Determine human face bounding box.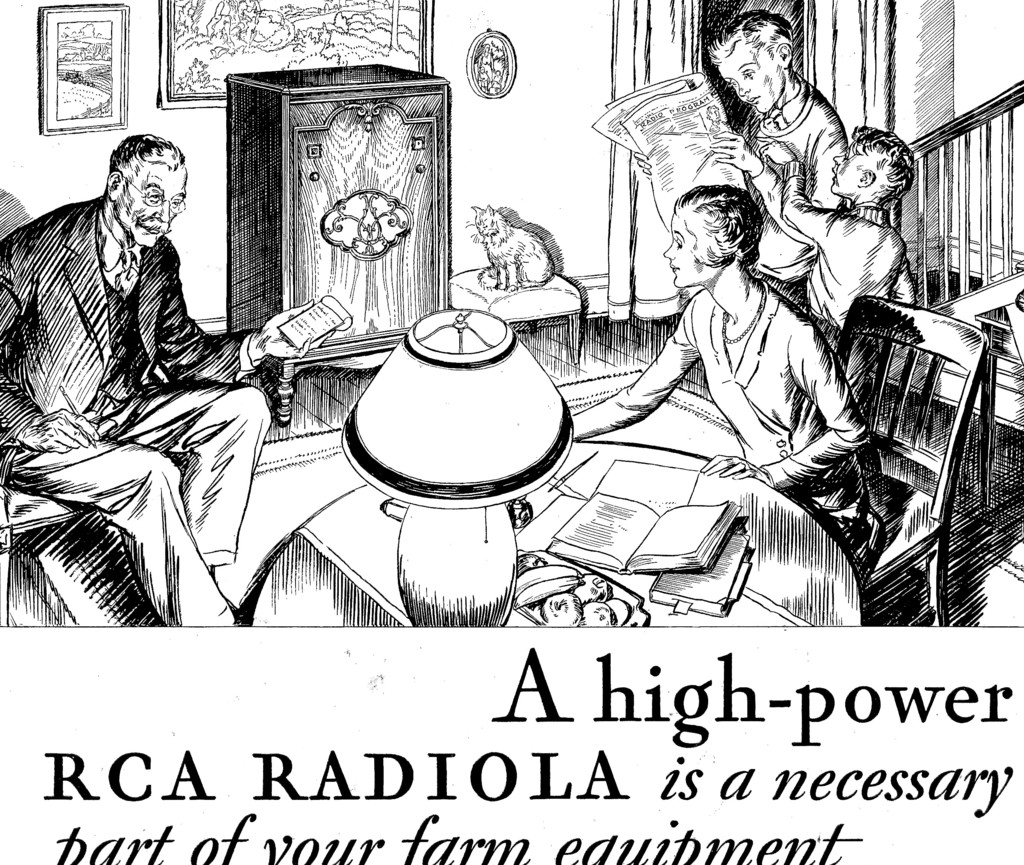
Determined: <bbox>660, 214, 692, 290</bbox>.
